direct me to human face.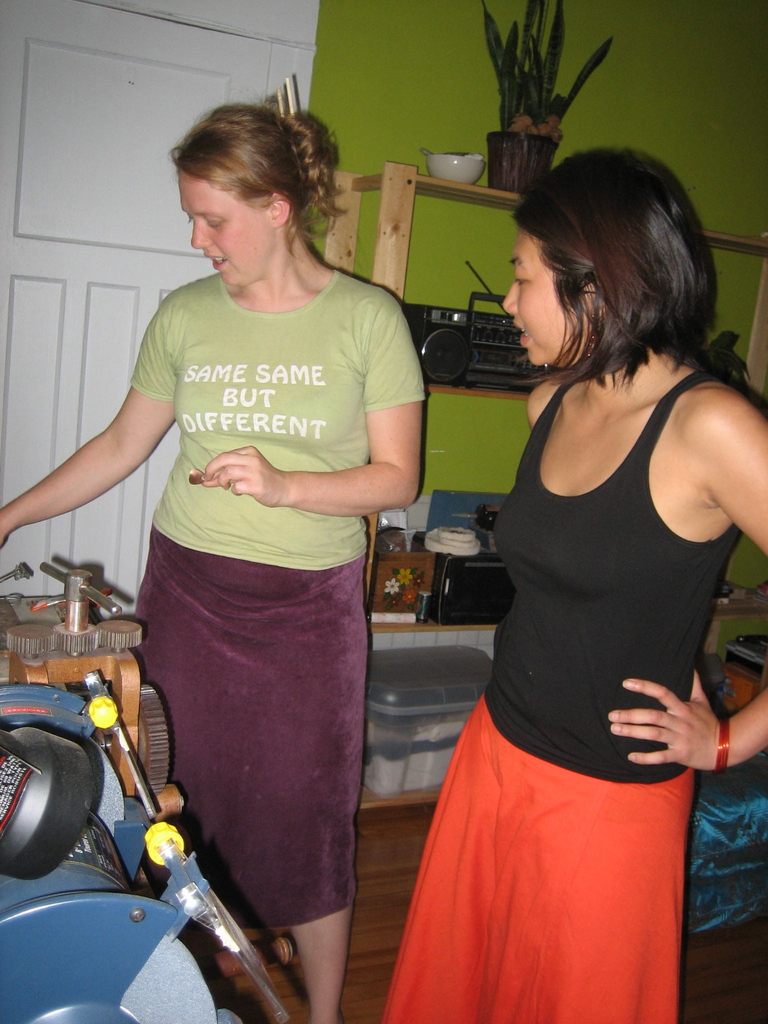
Direction: (left=497, top=228, right=565, bottom=364).
